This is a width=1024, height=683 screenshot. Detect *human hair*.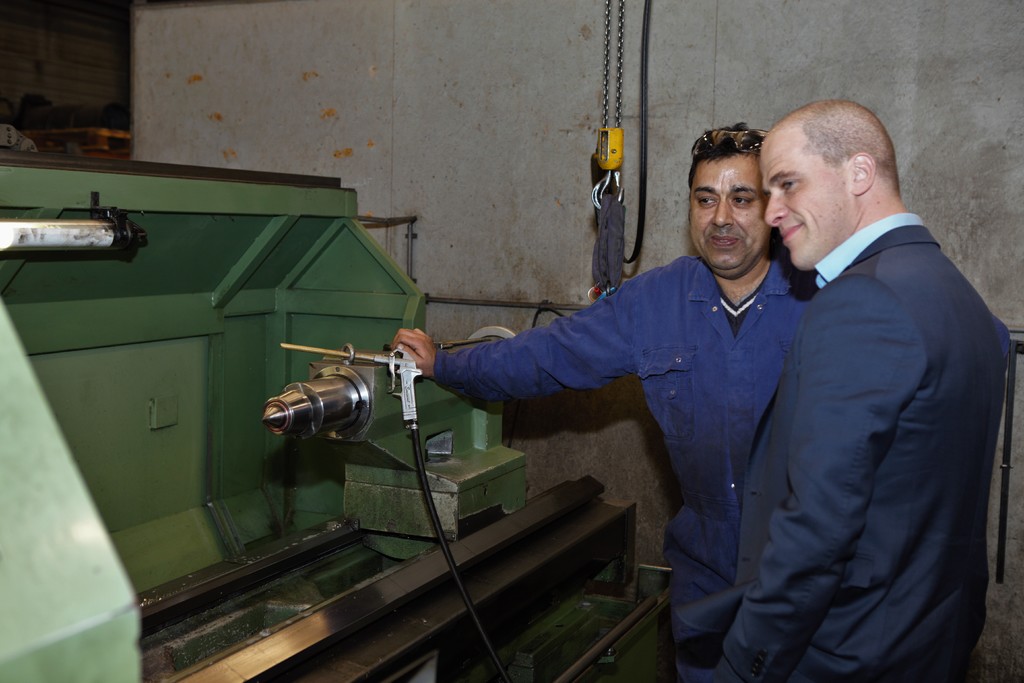
[x1=796, y1=98, x2=901, y2=202].
